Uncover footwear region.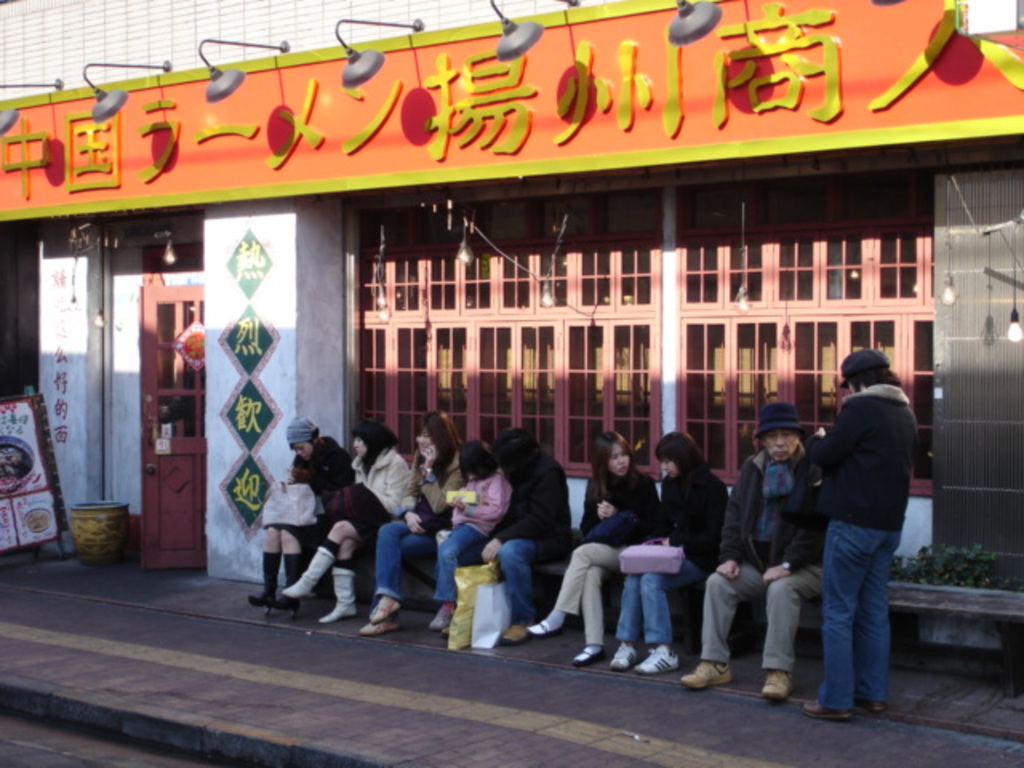
Uncovered: [x1=429, y1=611, x2=454, y2=629].
